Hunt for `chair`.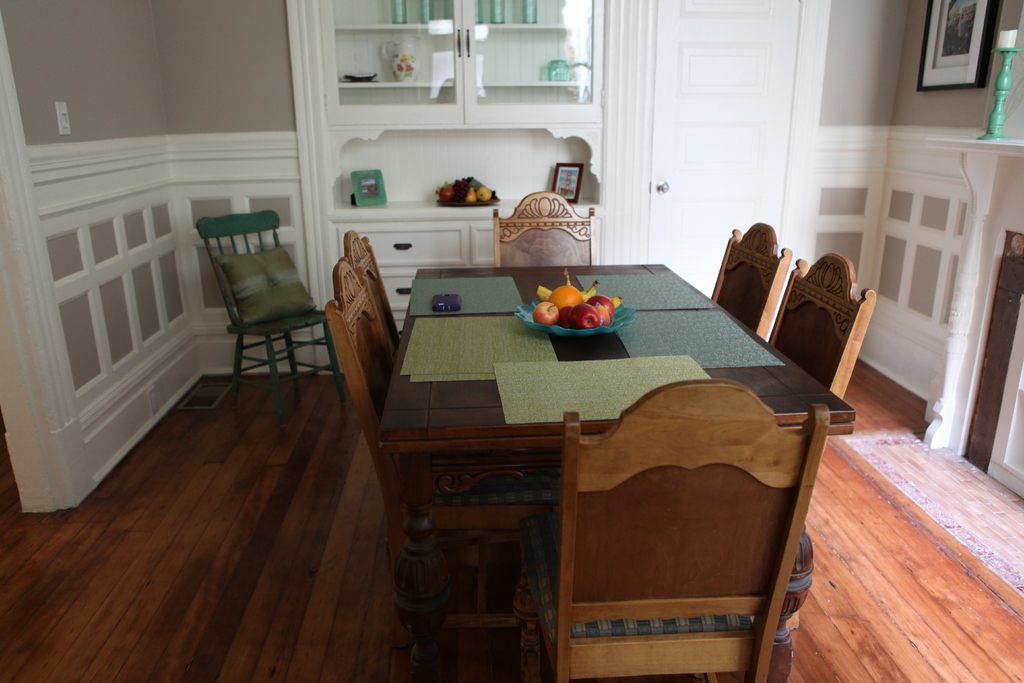
Hunted down at region(707, 217, 799, 339).
